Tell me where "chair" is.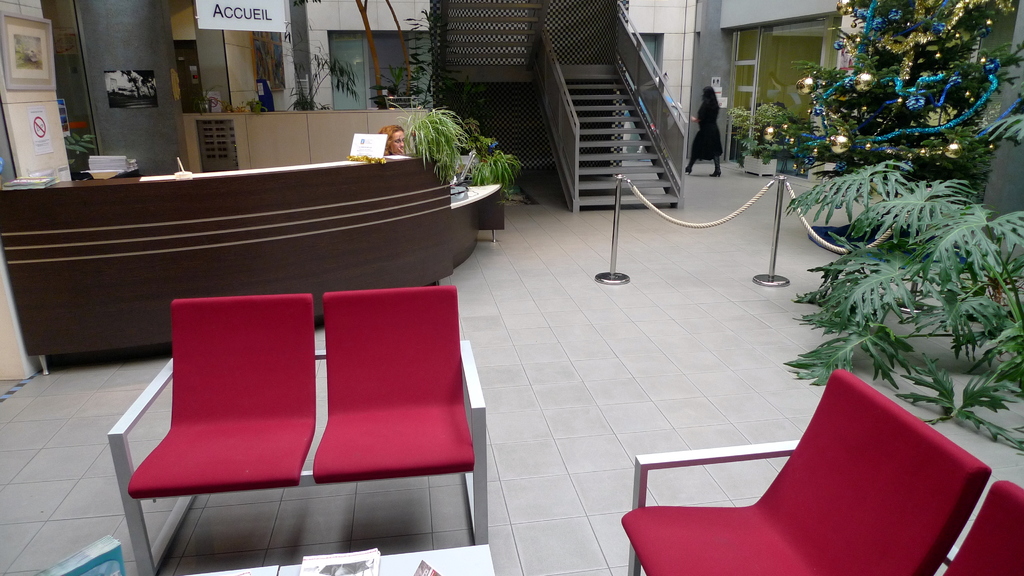
"chair" is at bbox(305, 275, 468, 486).
